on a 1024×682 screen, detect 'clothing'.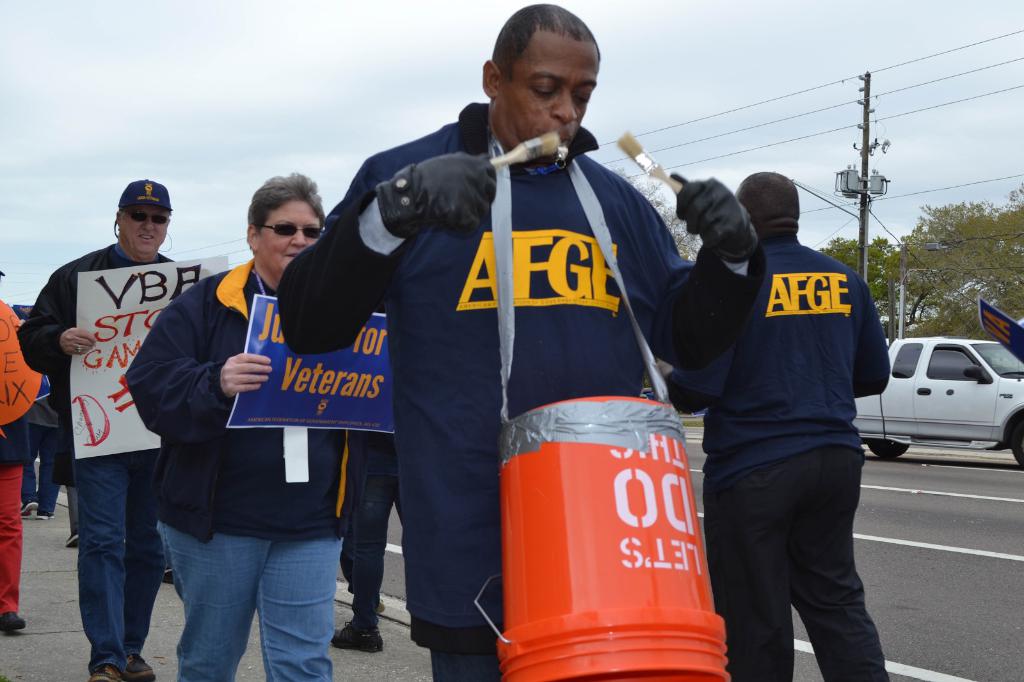
[0,326,32,638].
